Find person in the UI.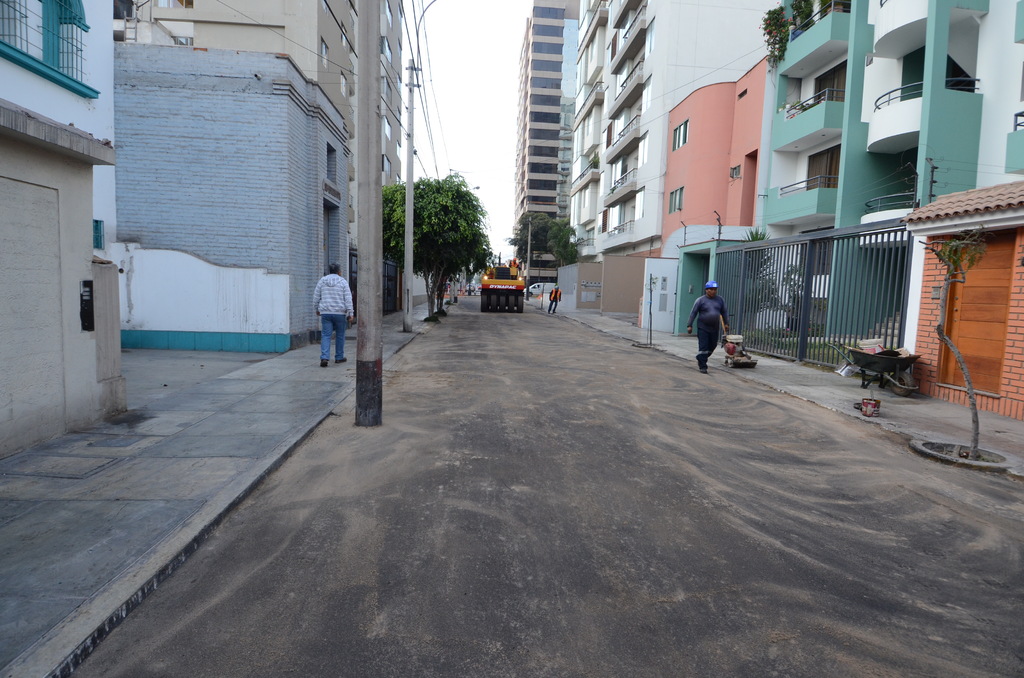
UI element at (547, 282, 563, 315).
